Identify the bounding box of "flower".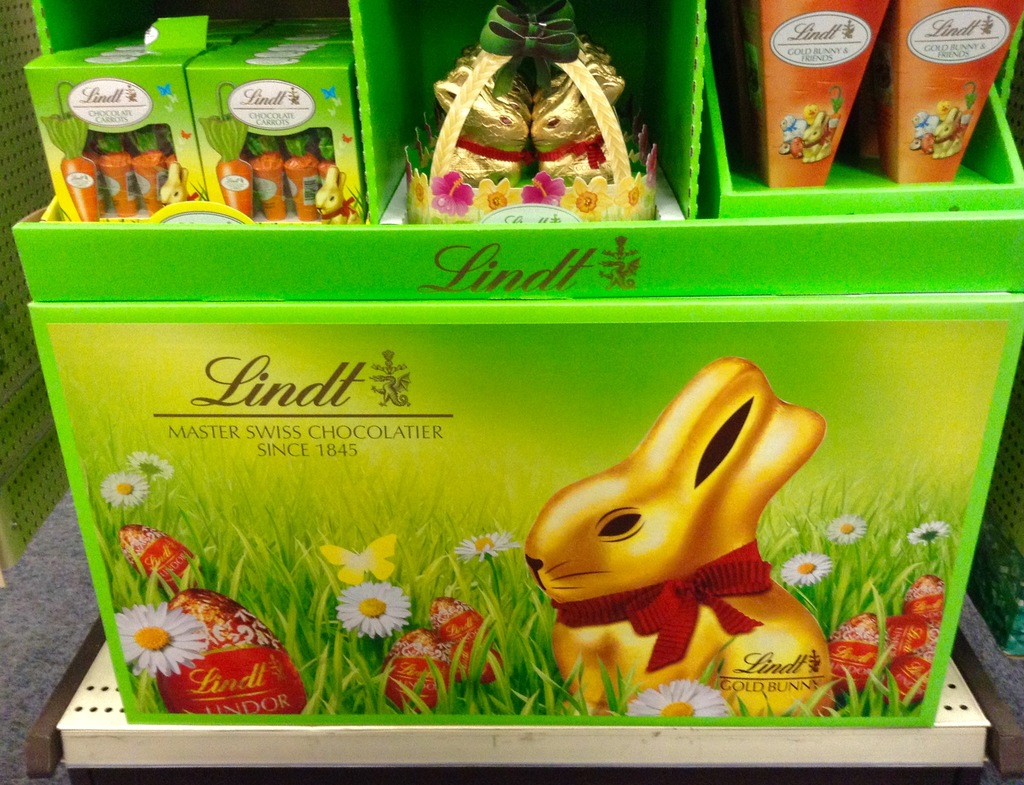
[621, 673, 749, 724].
